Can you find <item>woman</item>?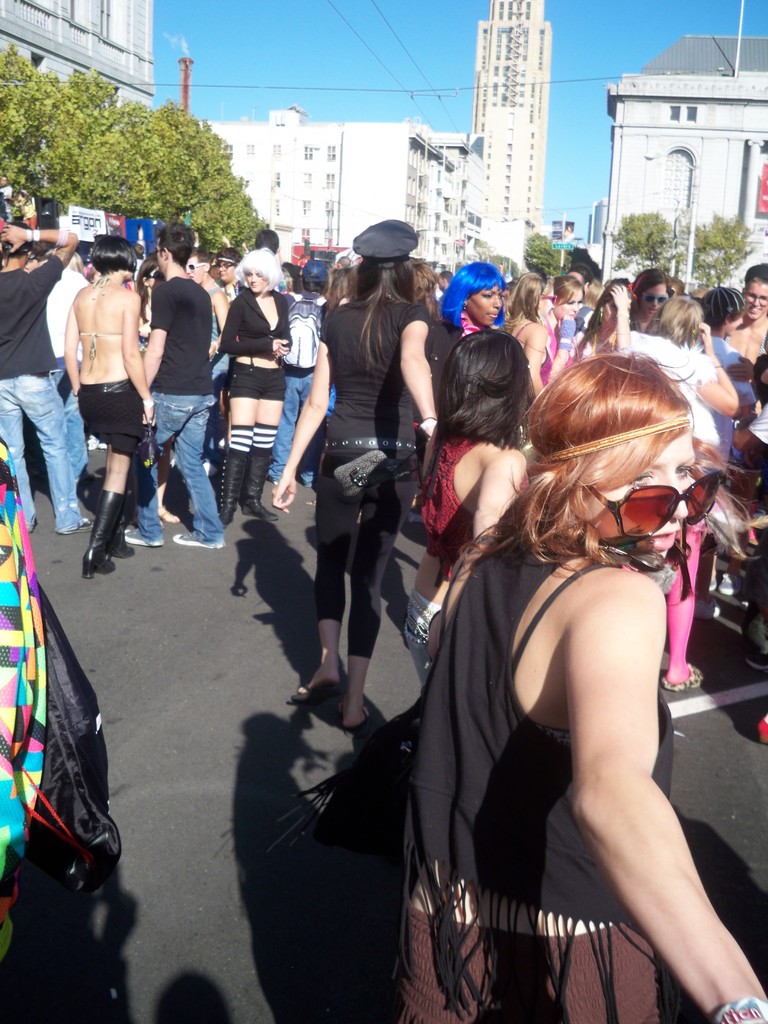
Yes, bounding box: (left=546, top=272, right=591, bottom=358).
